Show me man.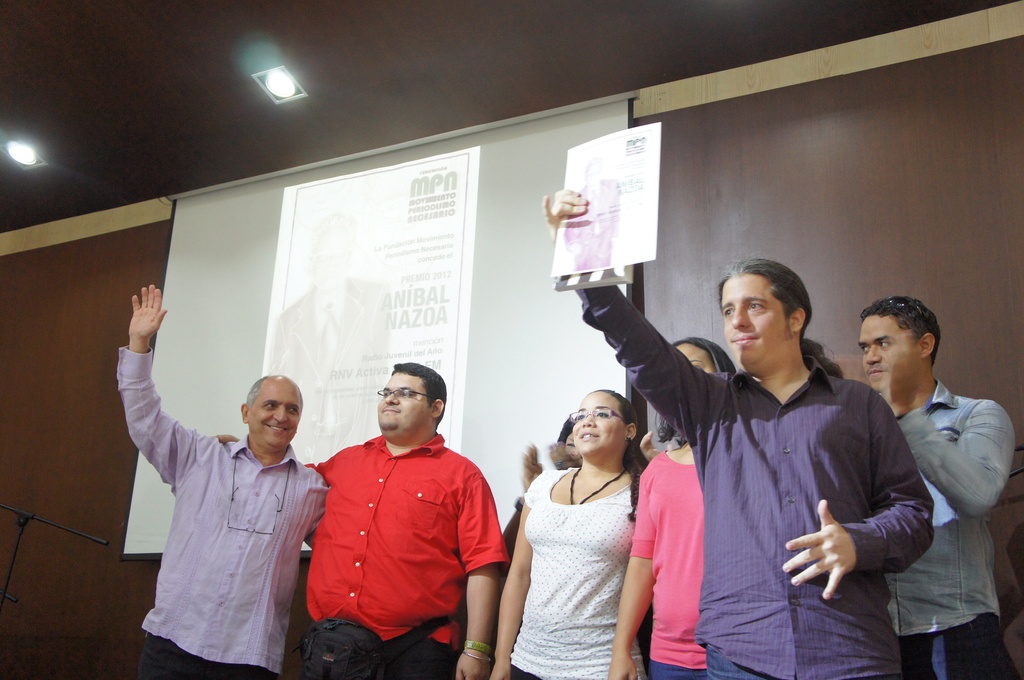
man is here: select_region(216, 361, 509, 679).
